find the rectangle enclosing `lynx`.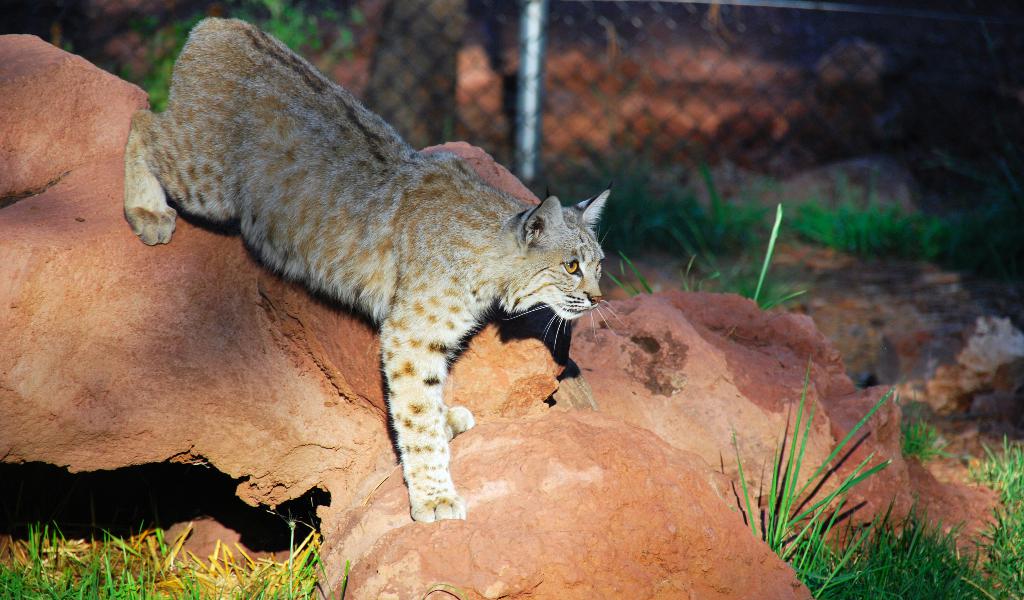
<region>126, 17, 630, 523</region>.
